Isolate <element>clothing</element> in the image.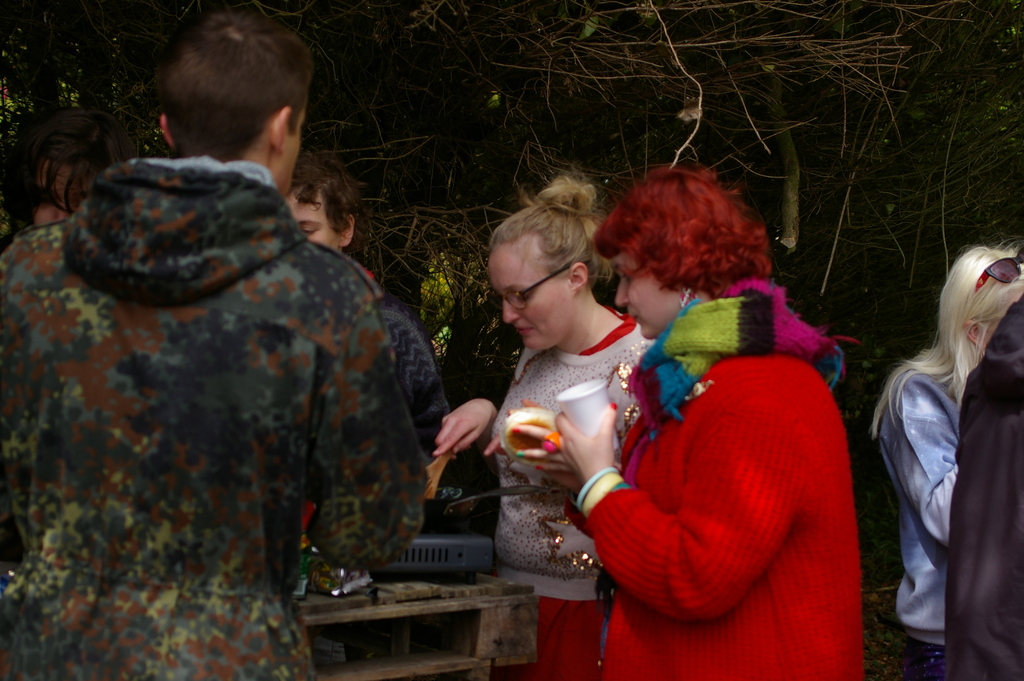
Isolated region: select_region(0, 156, 431, 680).
